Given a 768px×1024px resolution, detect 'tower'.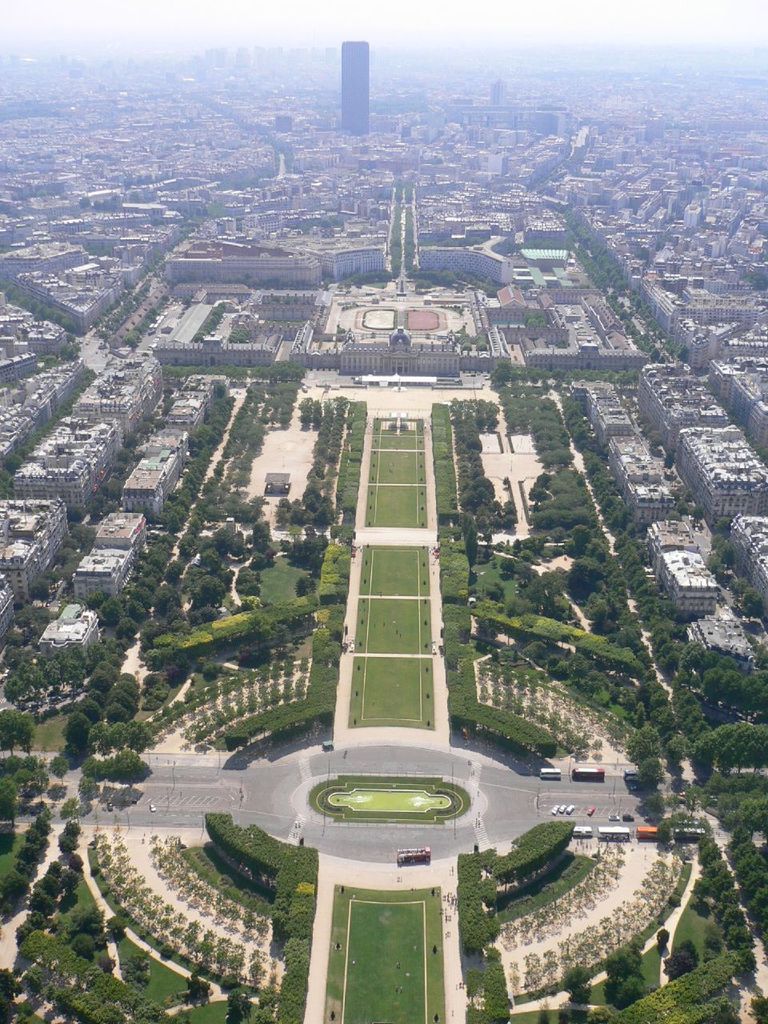
(326,30,379,160).
